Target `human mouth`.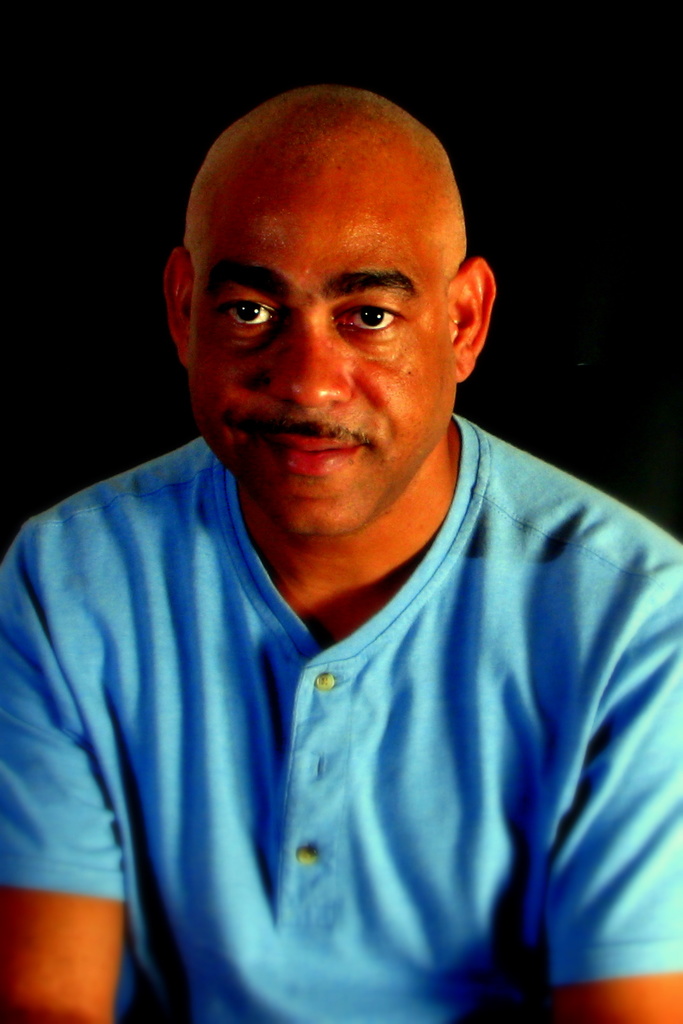
Target region: detection(240, 417, 374, 474).
